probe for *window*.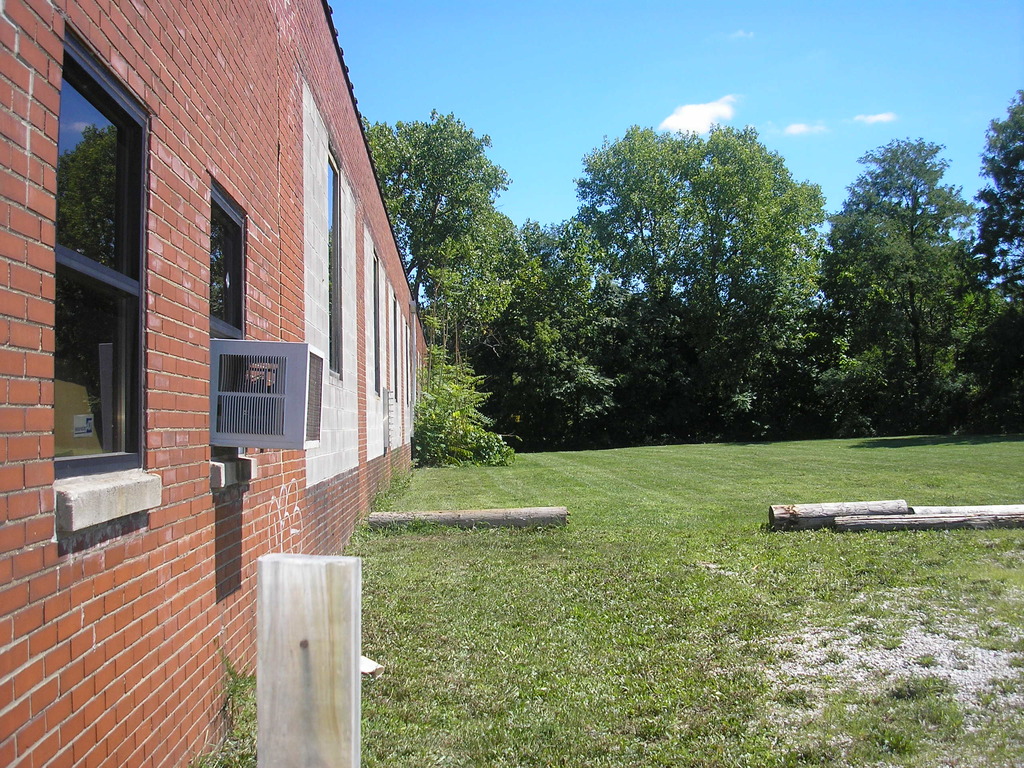
Probe result: pyautogui.locateOnScreen(54, 24, 152, 488).
